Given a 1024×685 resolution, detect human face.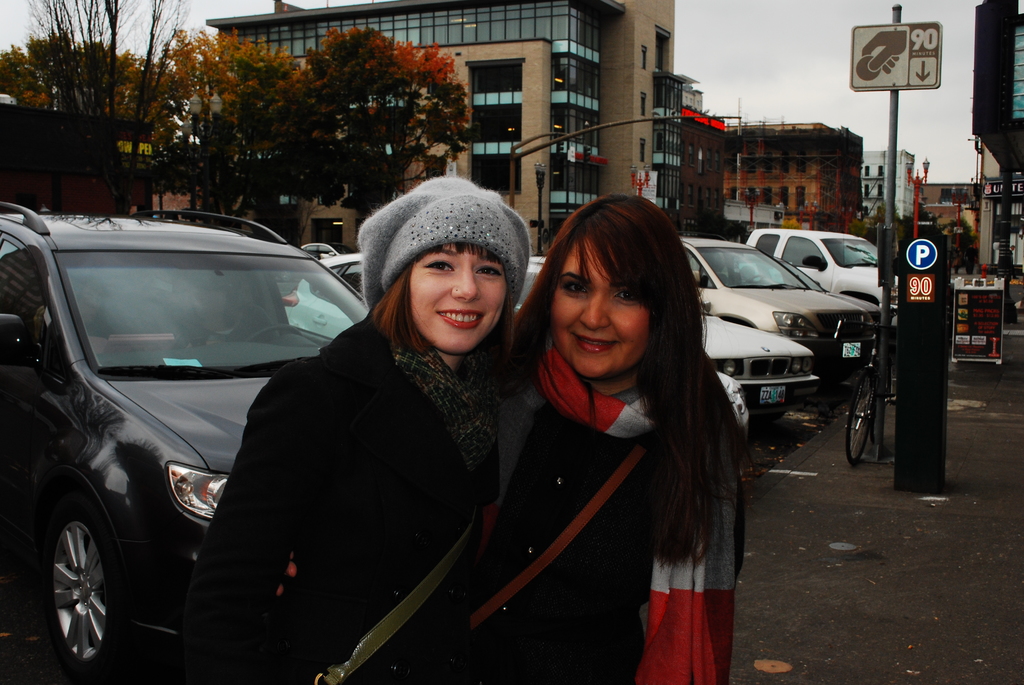
(545, 240, 650, 377).
